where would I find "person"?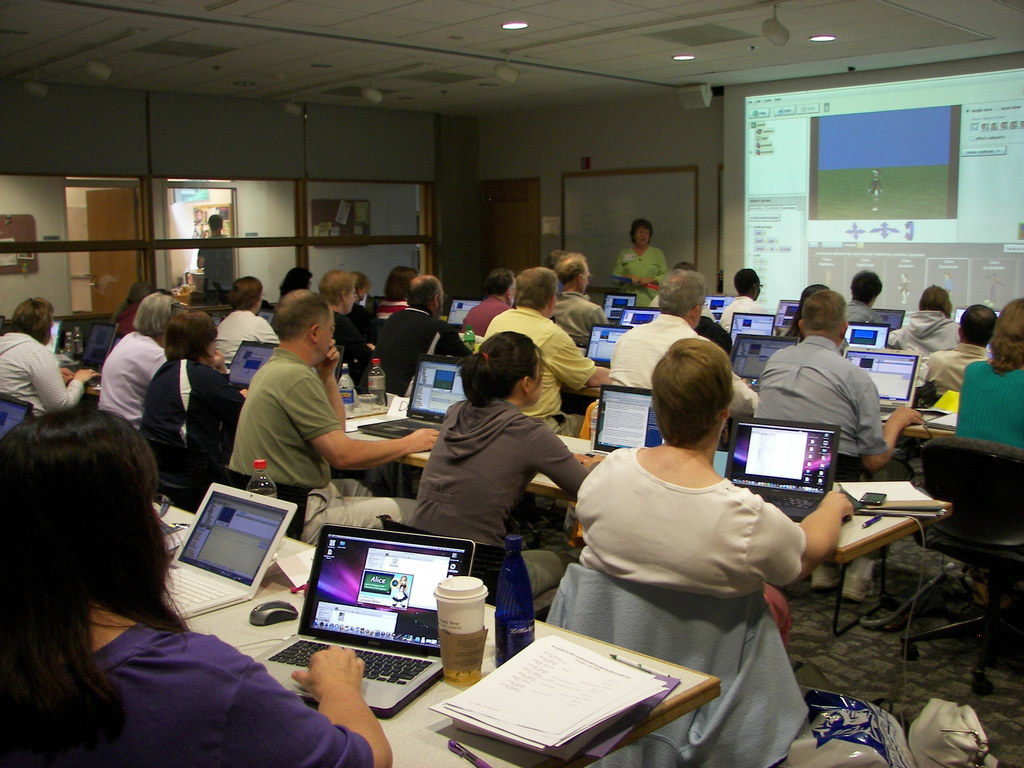
At {"x1": 612, "y1": 259, "x2": 755, "y2": 417}.
